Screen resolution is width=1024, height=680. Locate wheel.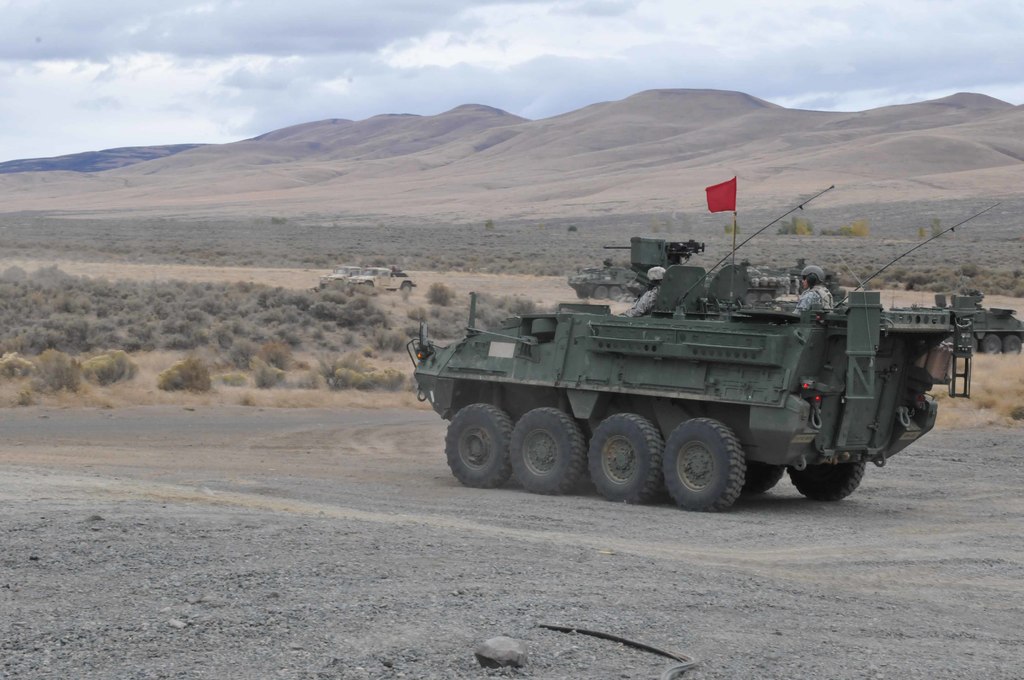
(508, 404, 588, 497).
